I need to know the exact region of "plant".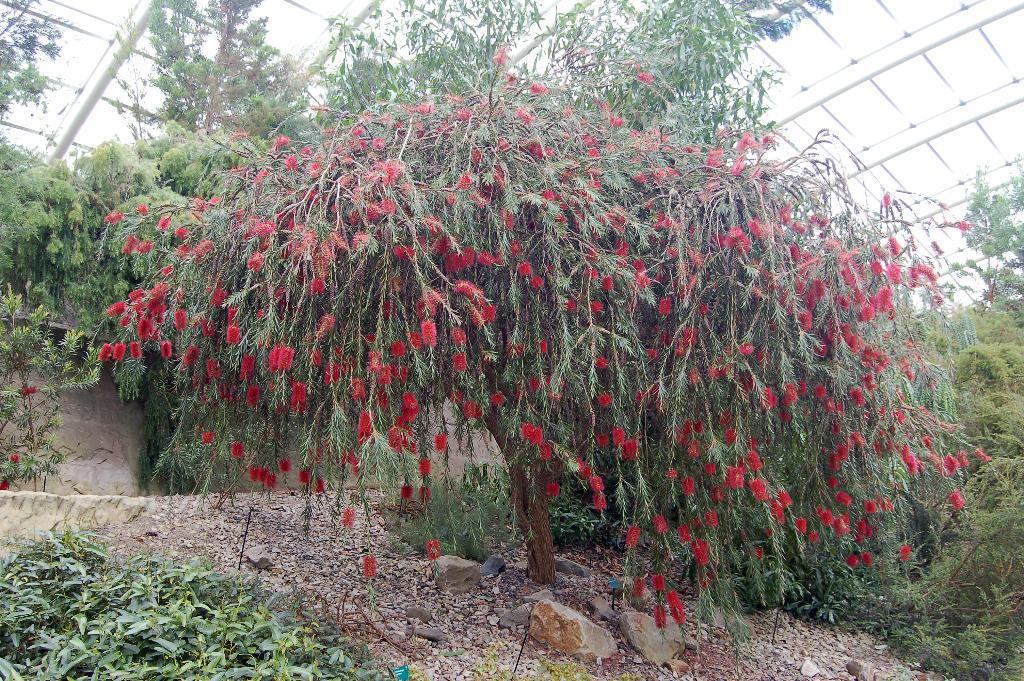
Region: Rect(0, 535, 407, 680).
